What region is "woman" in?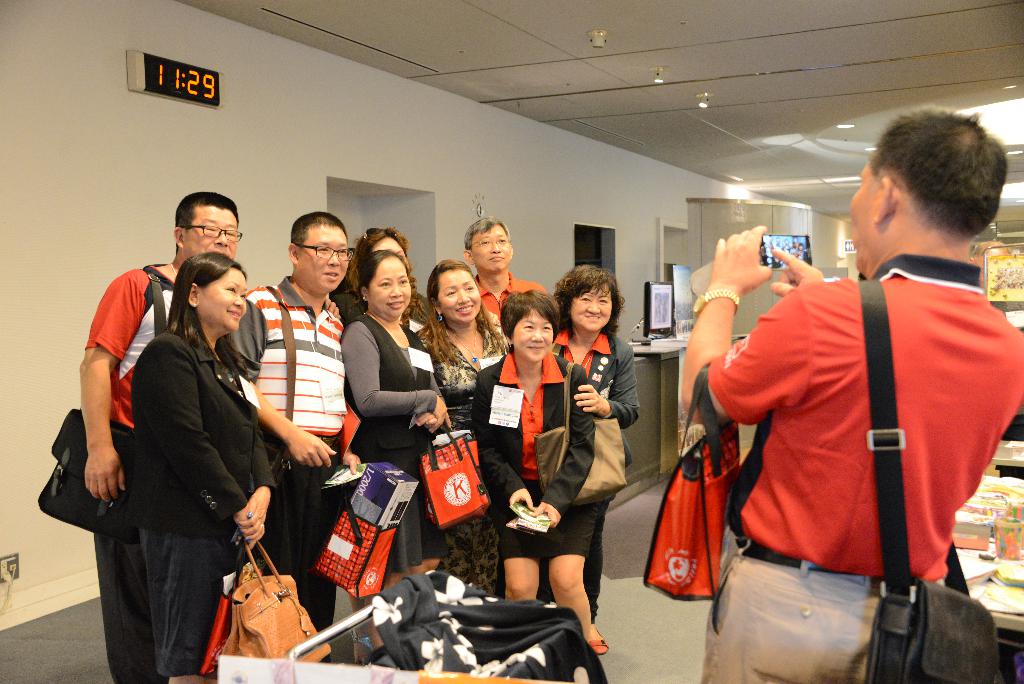
pyautogui.locateOnScreen(332, 225, 439, 329).
